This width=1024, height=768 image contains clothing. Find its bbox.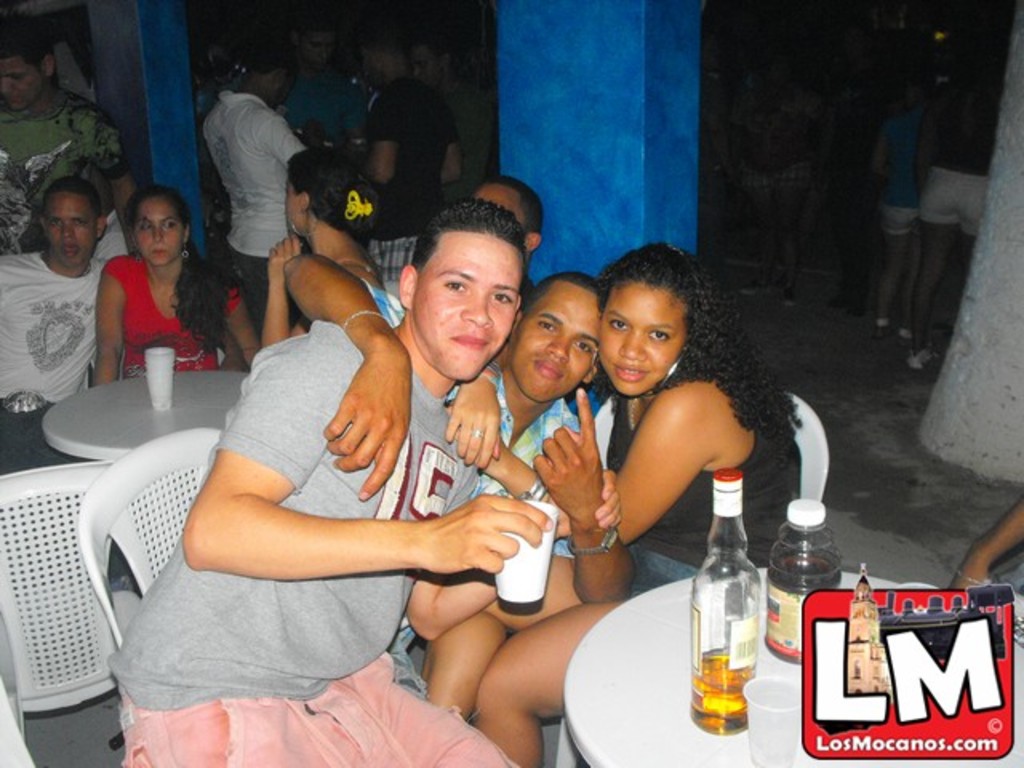
box(920, 168, 986, 240).
